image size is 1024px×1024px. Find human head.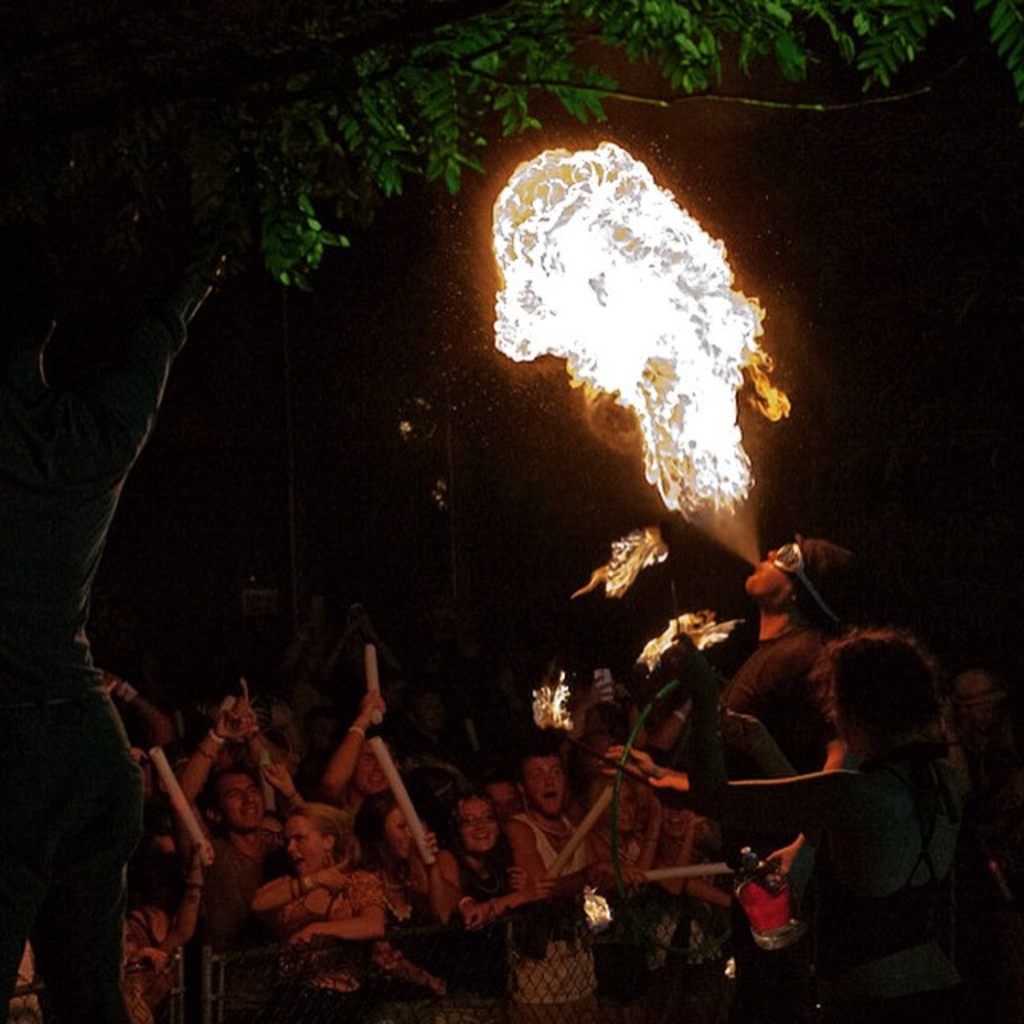
[450, 93, 838, 594].
